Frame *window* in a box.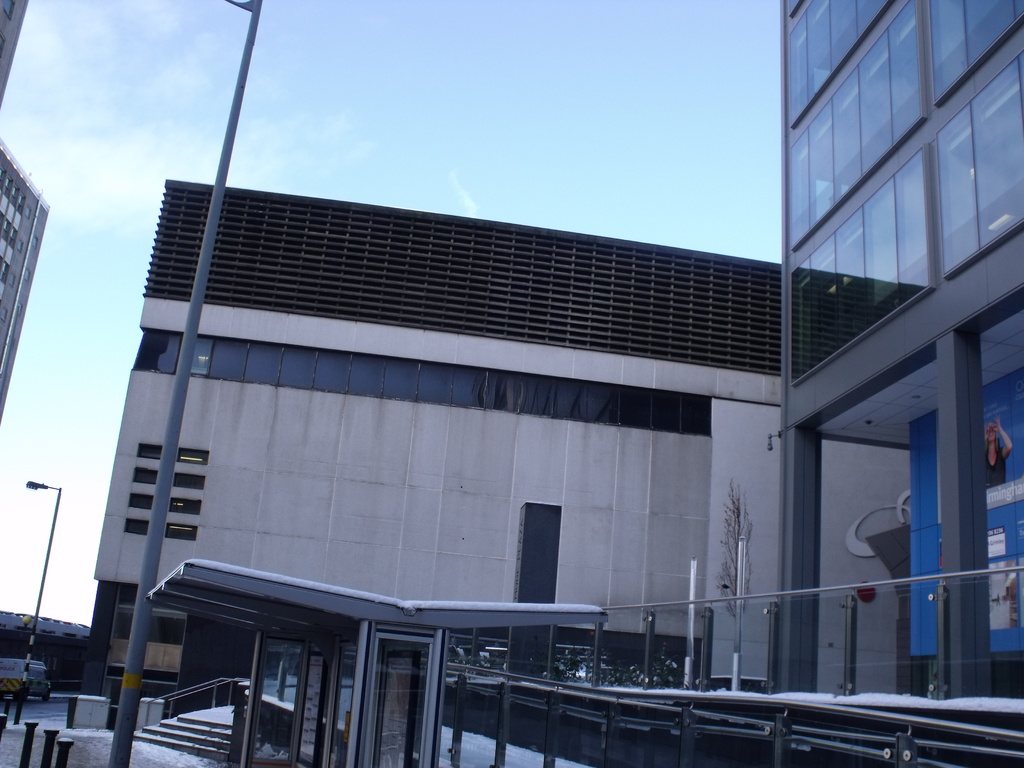
detection(166, 495, 200, 516).
